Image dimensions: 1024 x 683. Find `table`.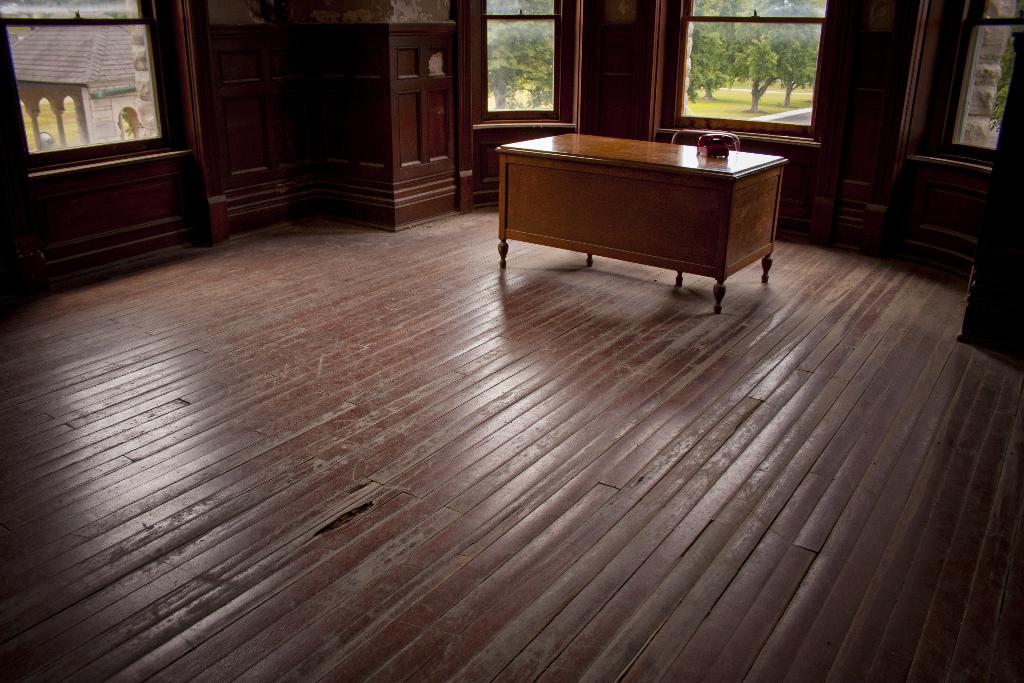
x1=474 y1=115 x2=797 y2=321.
